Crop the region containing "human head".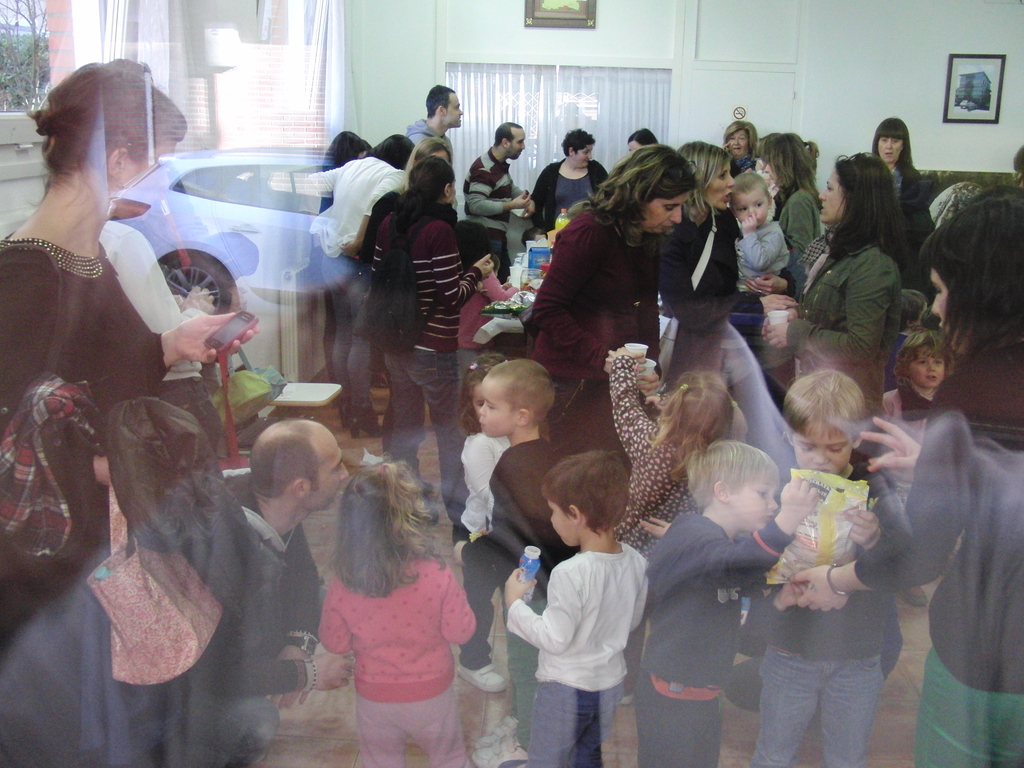
Crop region: 874:111:908:157.
